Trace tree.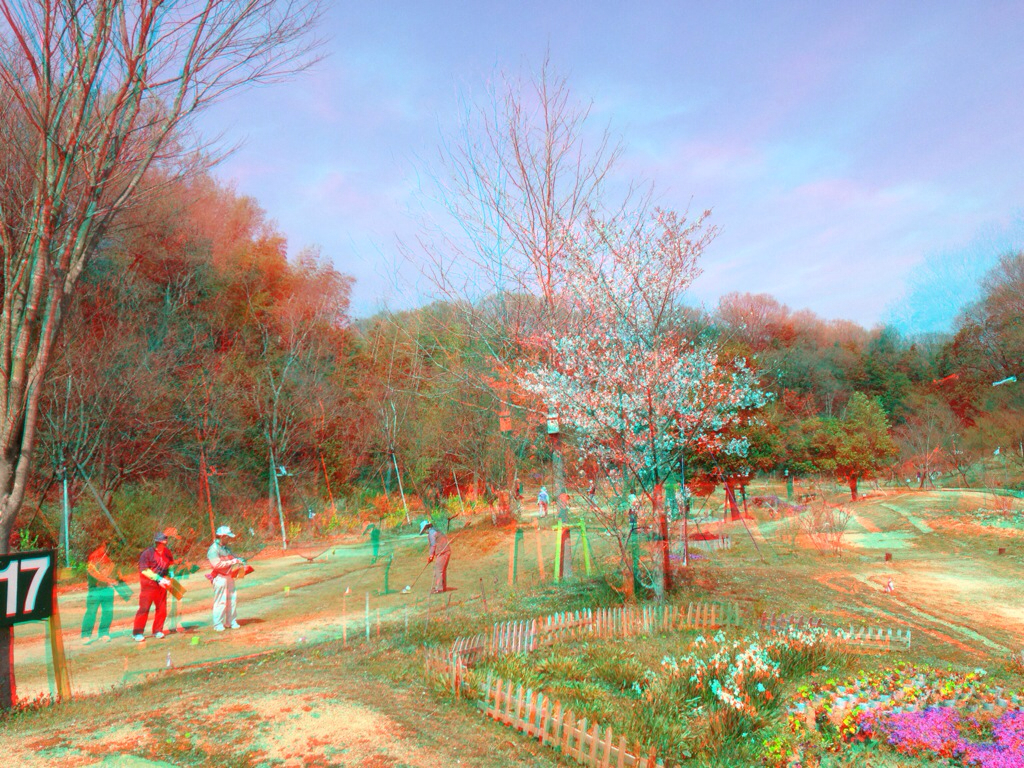
Traced to (20, 103, 272, 571).
